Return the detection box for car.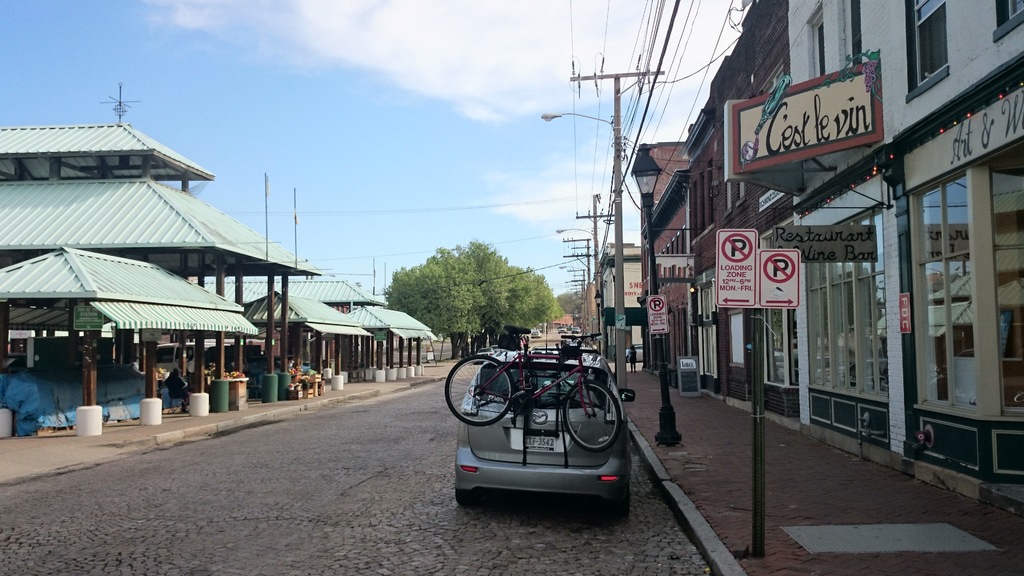
box(474, 348, 497, 365).
